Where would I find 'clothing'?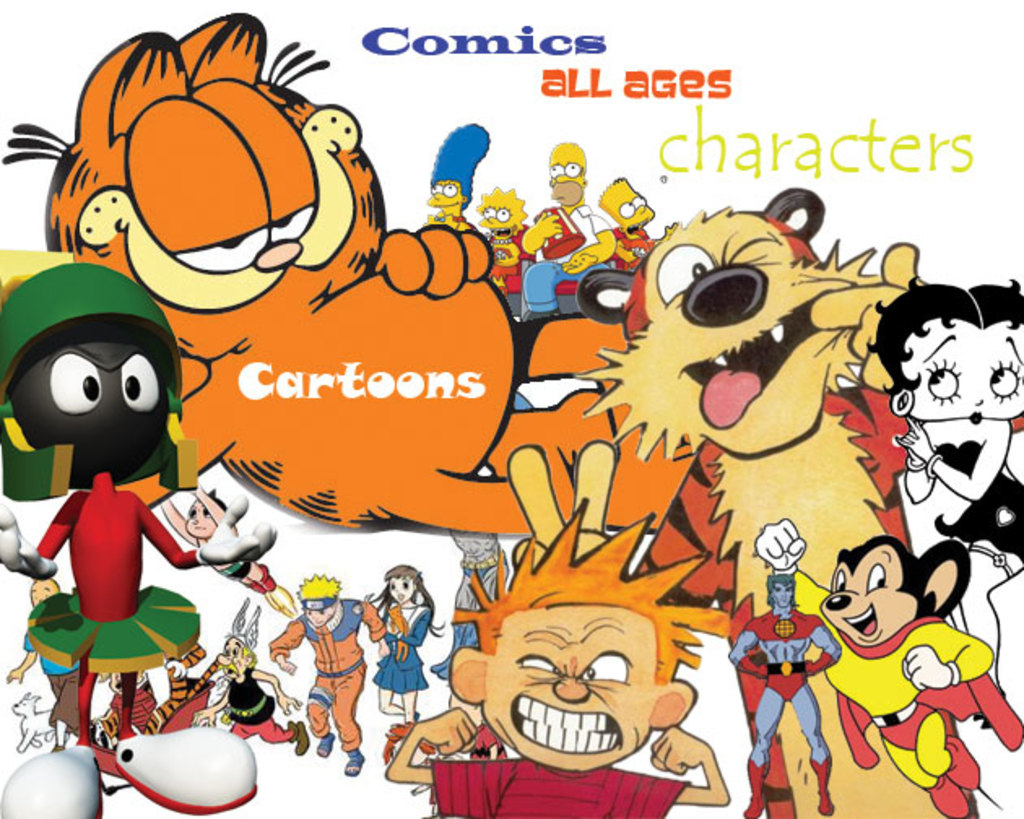
At crop(377, 601, 434, 697).
